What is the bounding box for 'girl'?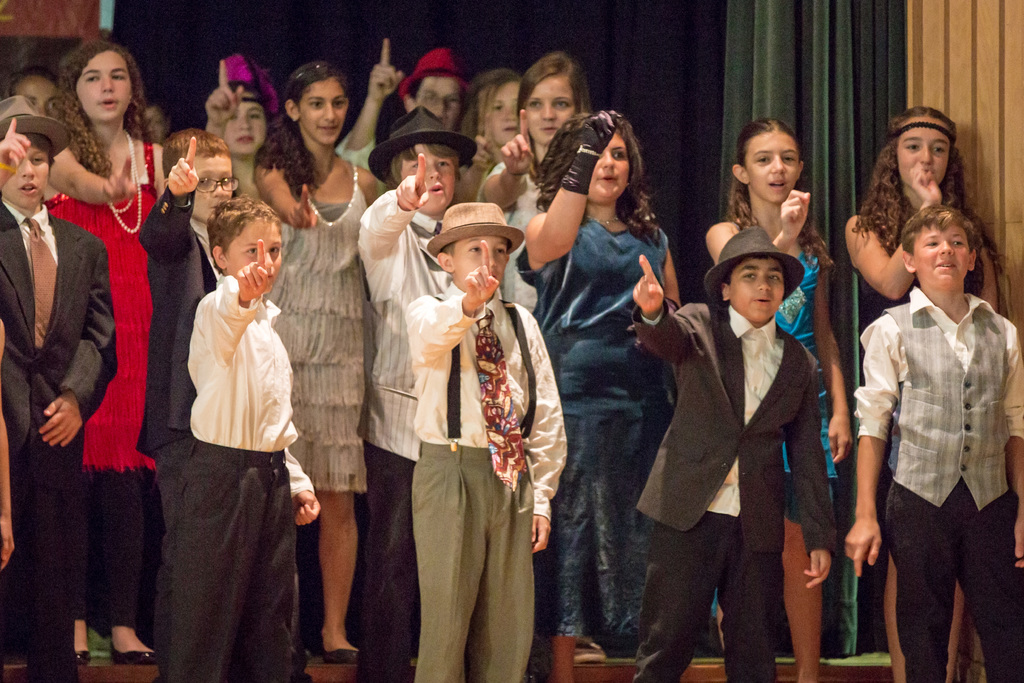
region(249, 63, 381, 672).
